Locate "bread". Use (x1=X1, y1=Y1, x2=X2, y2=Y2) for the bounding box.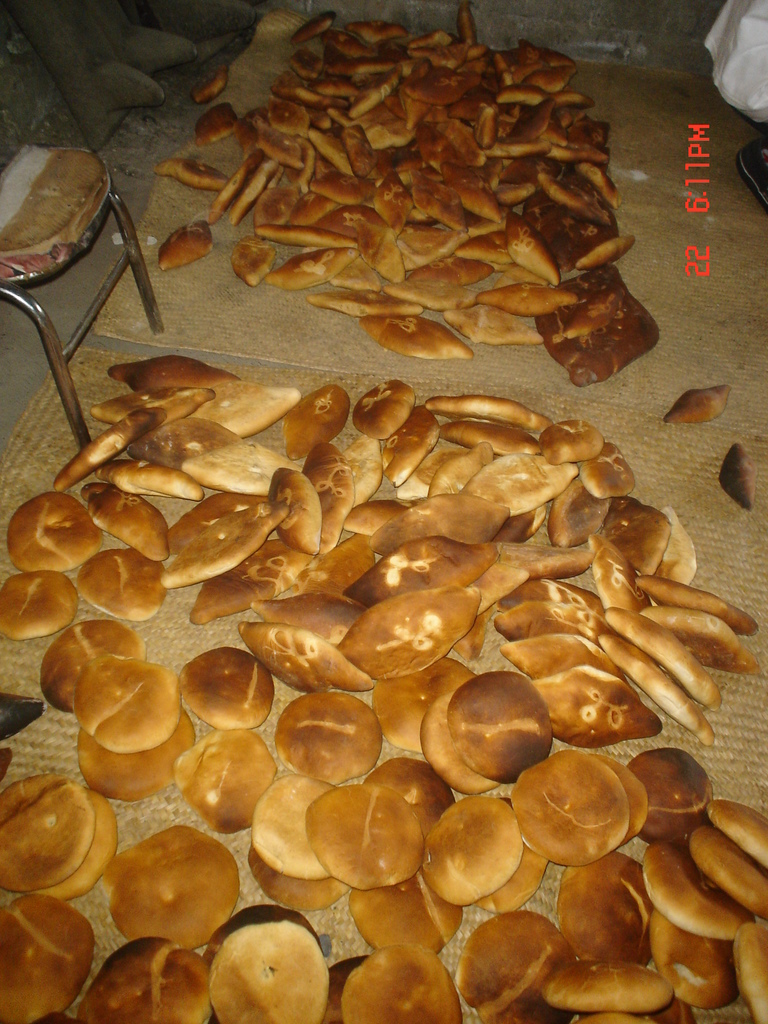
(x1=0, y1=146, x2=113, y2=280).
